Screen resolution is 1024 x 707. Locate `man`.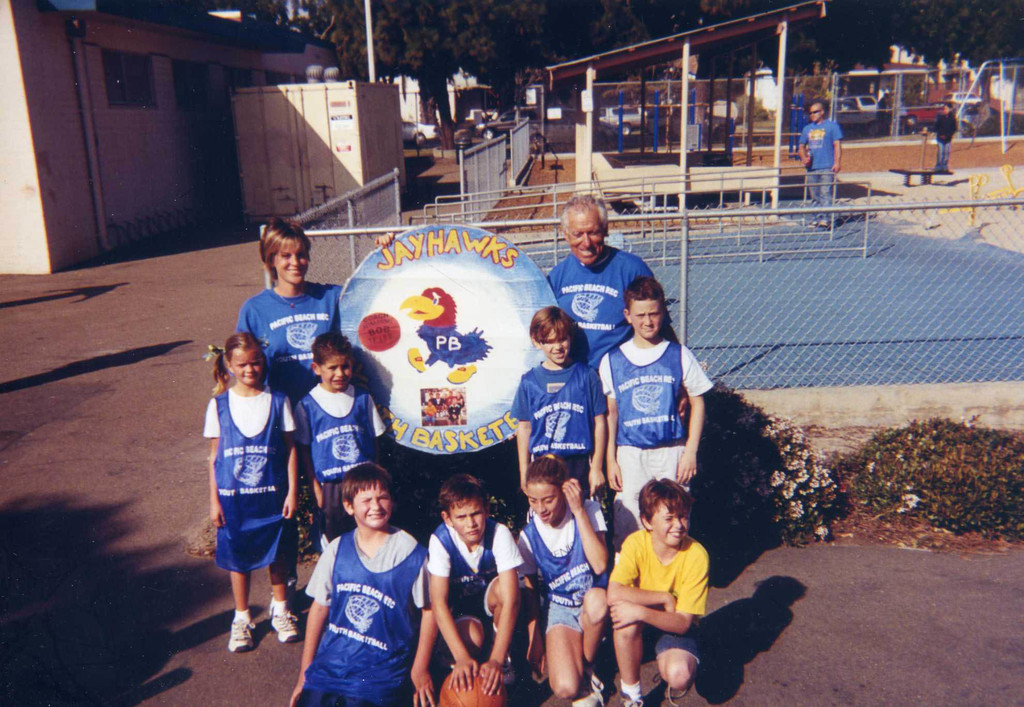
(798, 97, 844, 224).
